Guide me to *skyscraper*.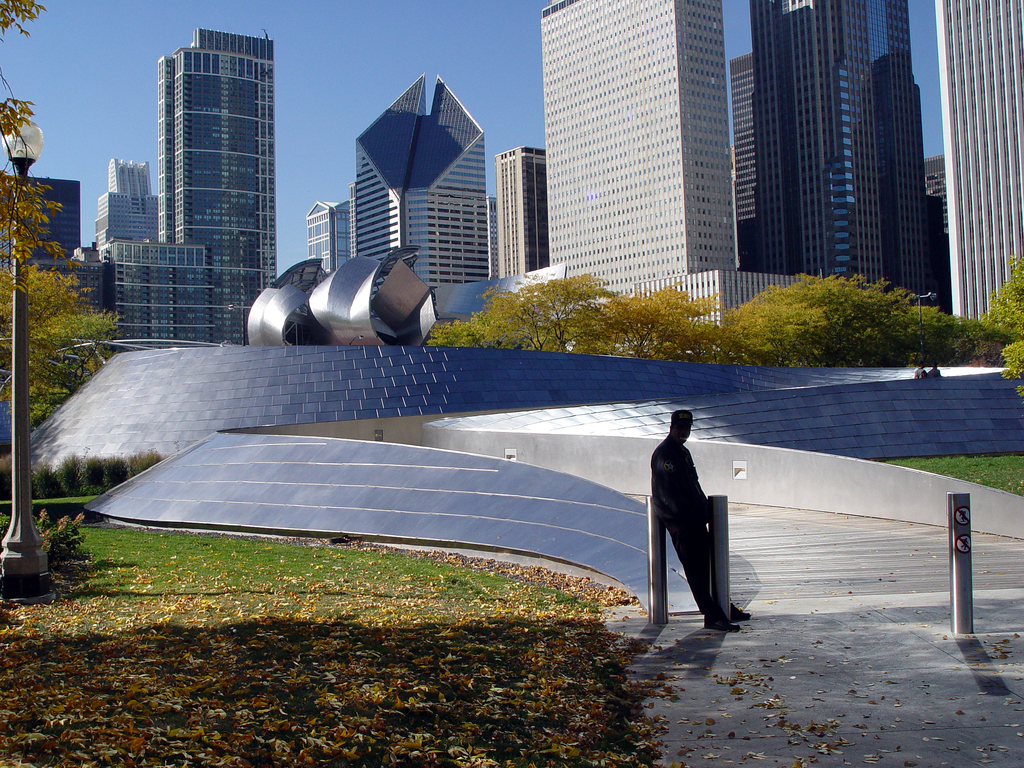
Guidance: {"x1": 92, "y1": 154, "x2": 160, "y2": 265}.
